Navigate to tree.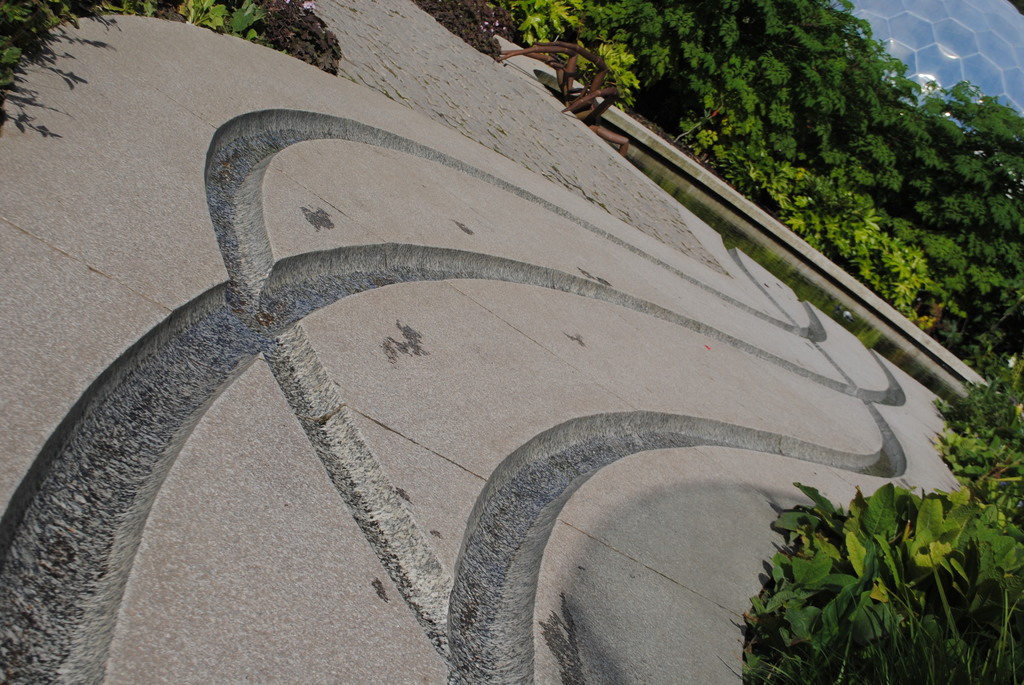
Navigation target: (504, 0, 1023, 448).
